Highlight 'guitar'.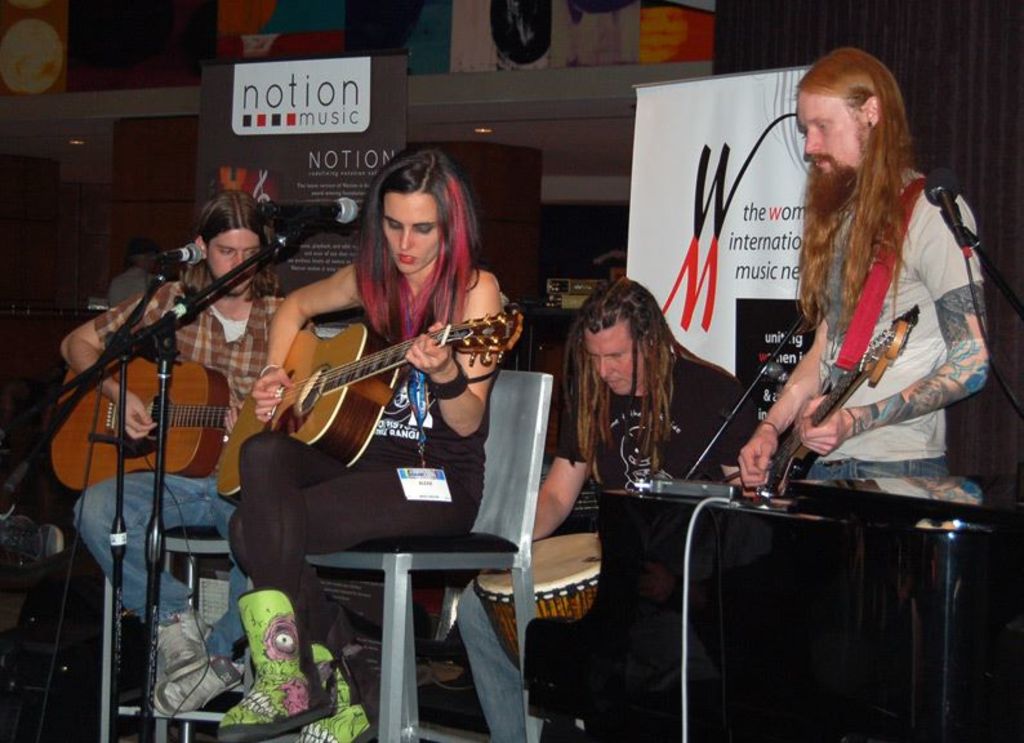
Highlighted region: {"x1": 43, "y1": 343, "x2": 236, "y2": 499}.
